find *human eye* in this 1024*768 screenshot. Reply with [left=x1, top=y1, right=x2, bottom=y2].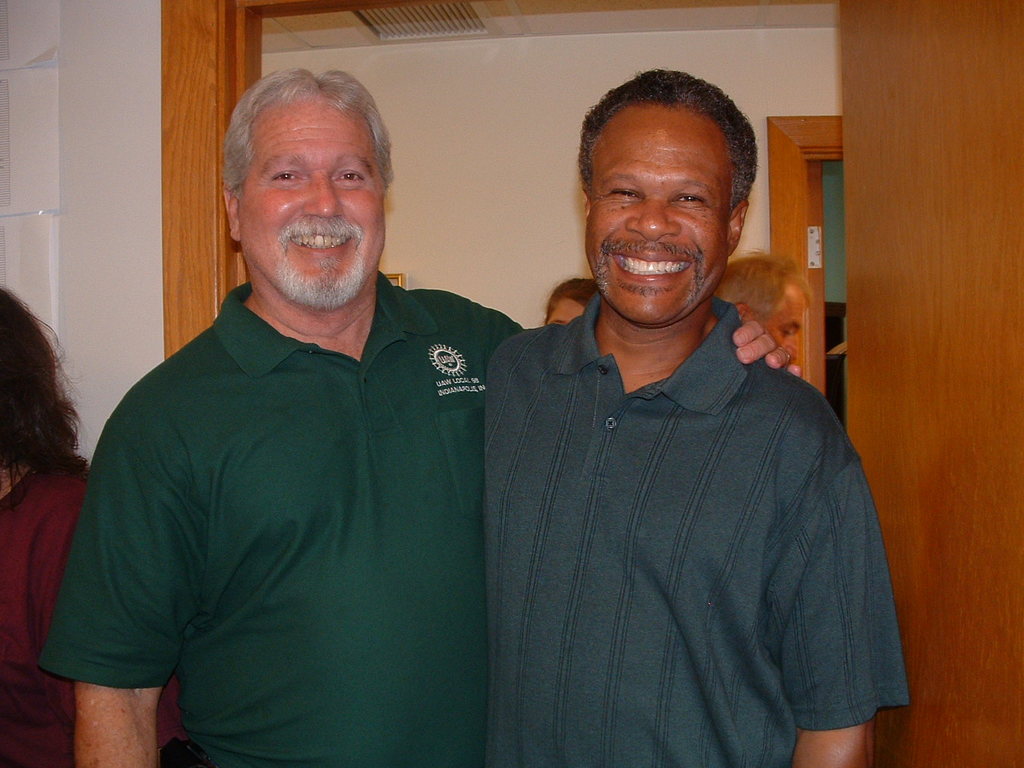
[left=609, top=185, right=641, bottom=202].
